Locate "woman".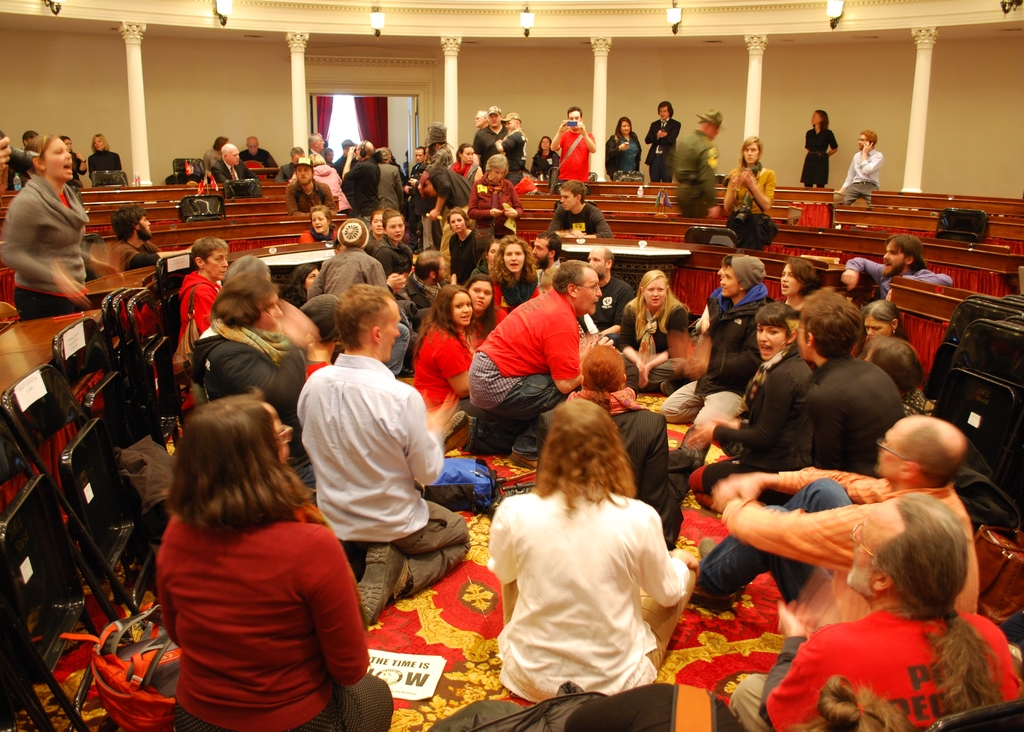
Bounding box: crop(156, 396, 391, 731).
